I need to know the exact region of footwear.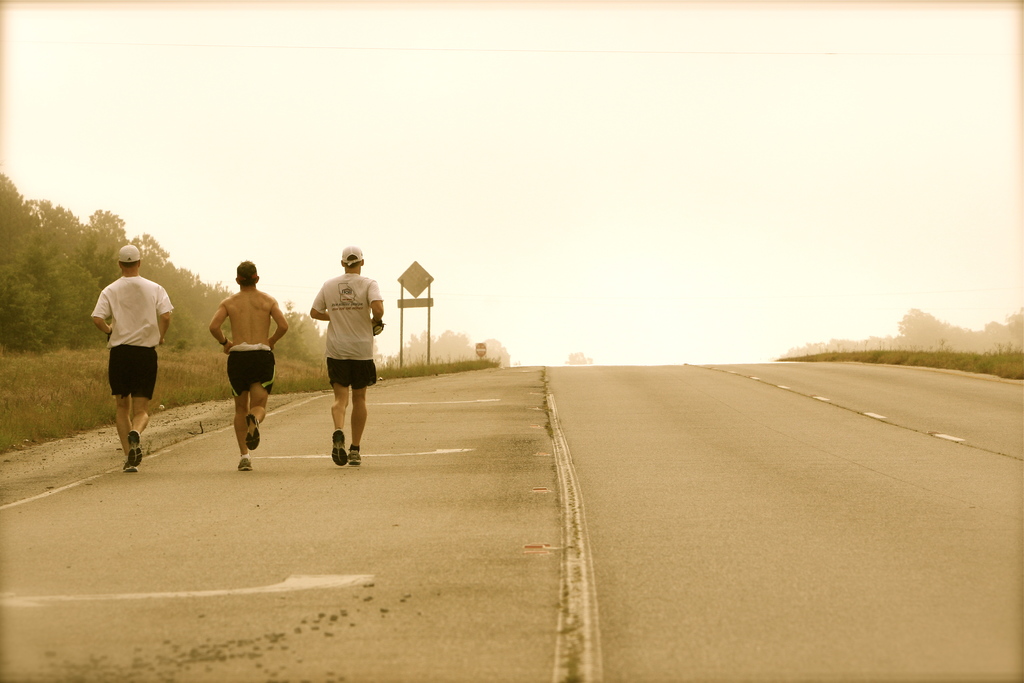
Region: left=246, top=412, right=260, bottom=450.
